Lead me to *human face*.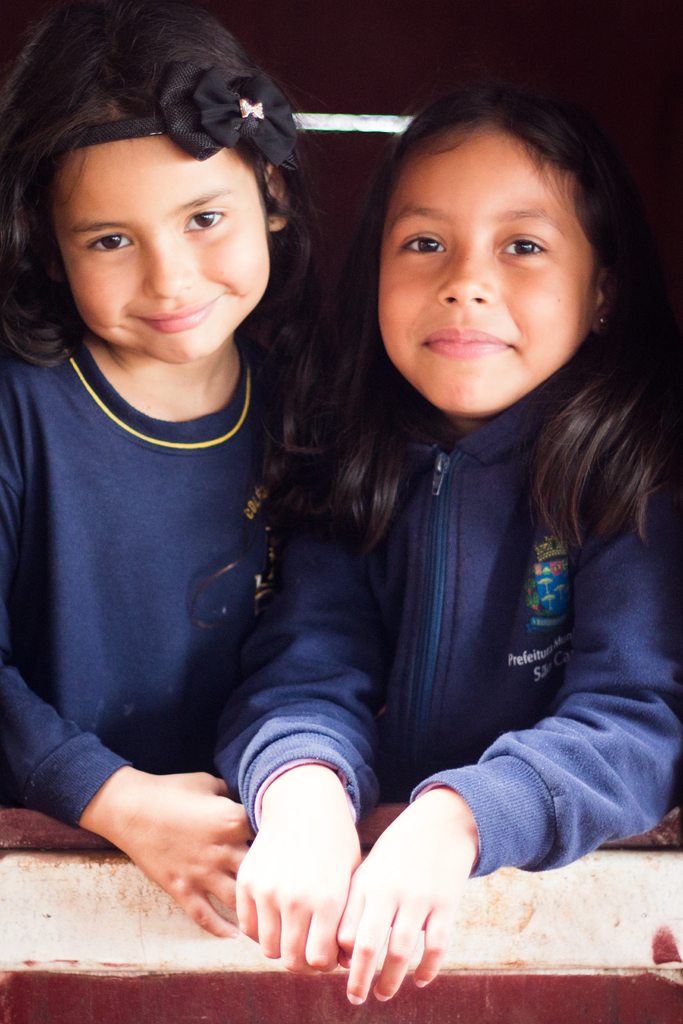
Lead to [x1=54, y1=137, x2=270, y2=364].
